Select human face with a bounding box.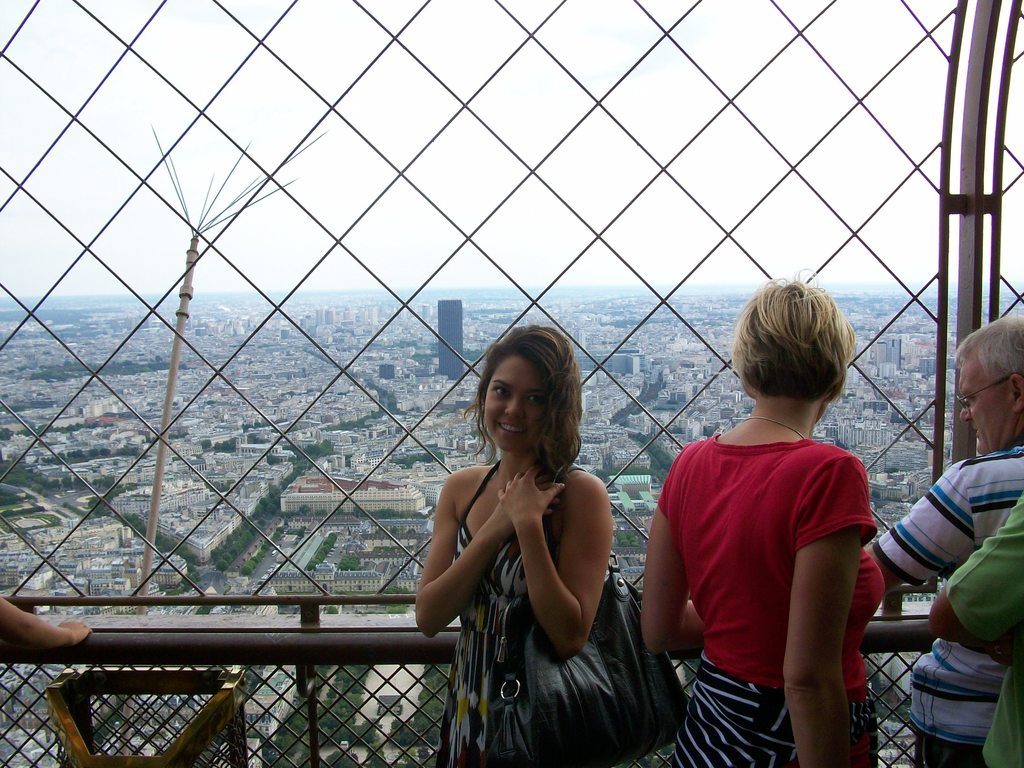
(481, 349, 548, 454).
